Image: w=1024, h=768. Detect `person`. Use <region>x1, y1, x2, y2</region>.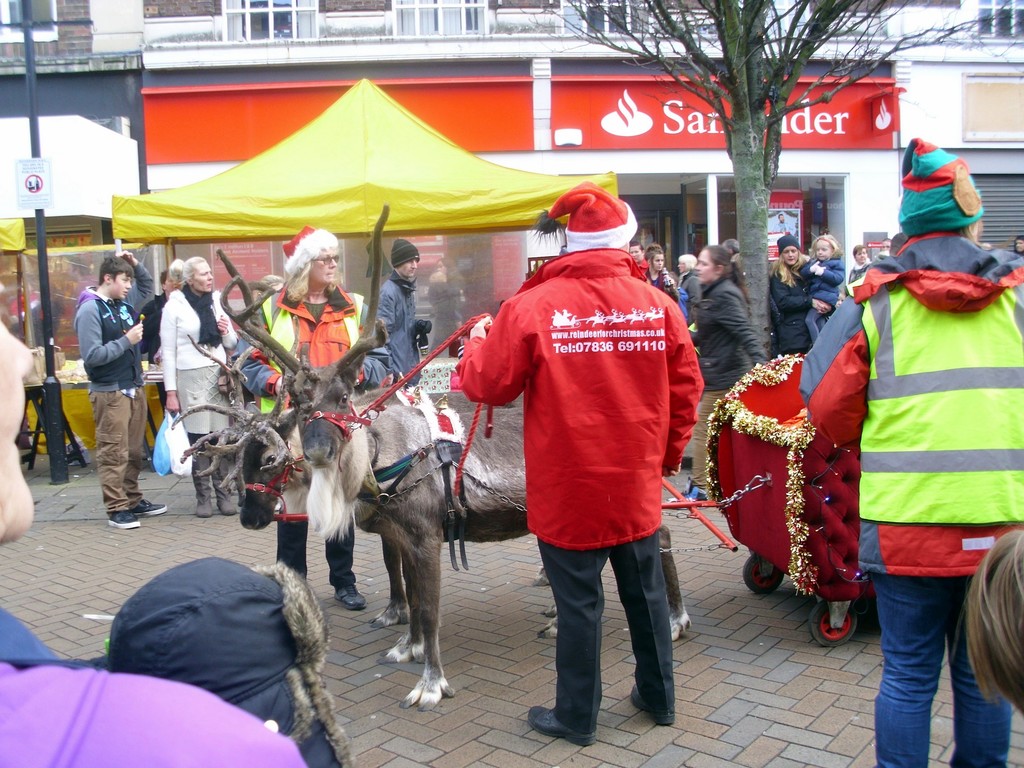
<region>237, 227, 395, 604</region>.
